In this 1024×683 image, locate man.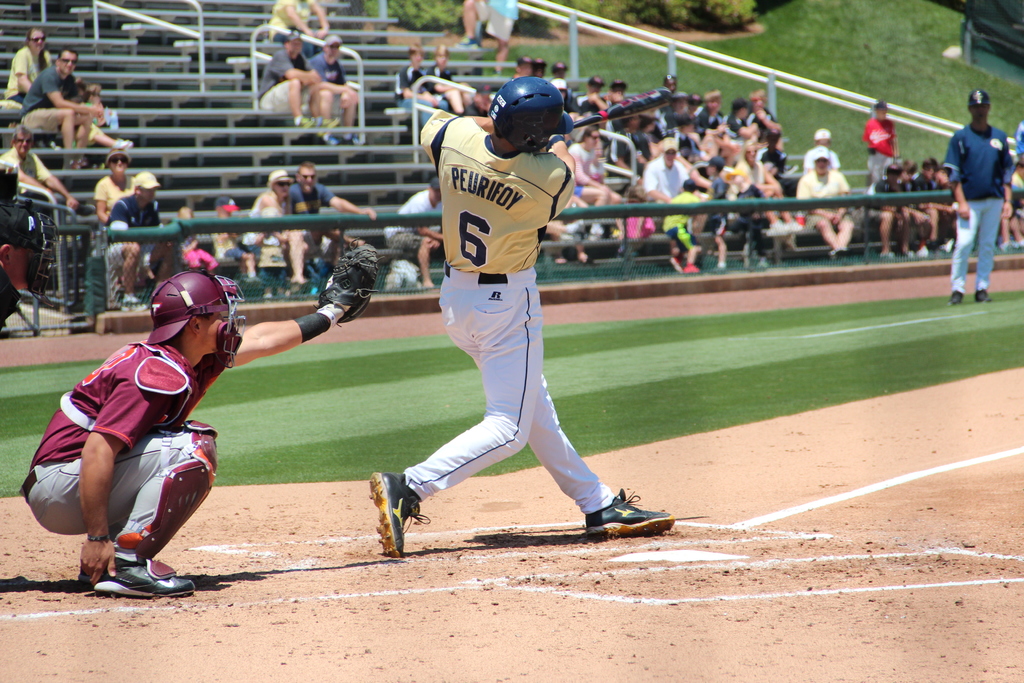
Bounding box: Rect(795, 145, 856, 256).
